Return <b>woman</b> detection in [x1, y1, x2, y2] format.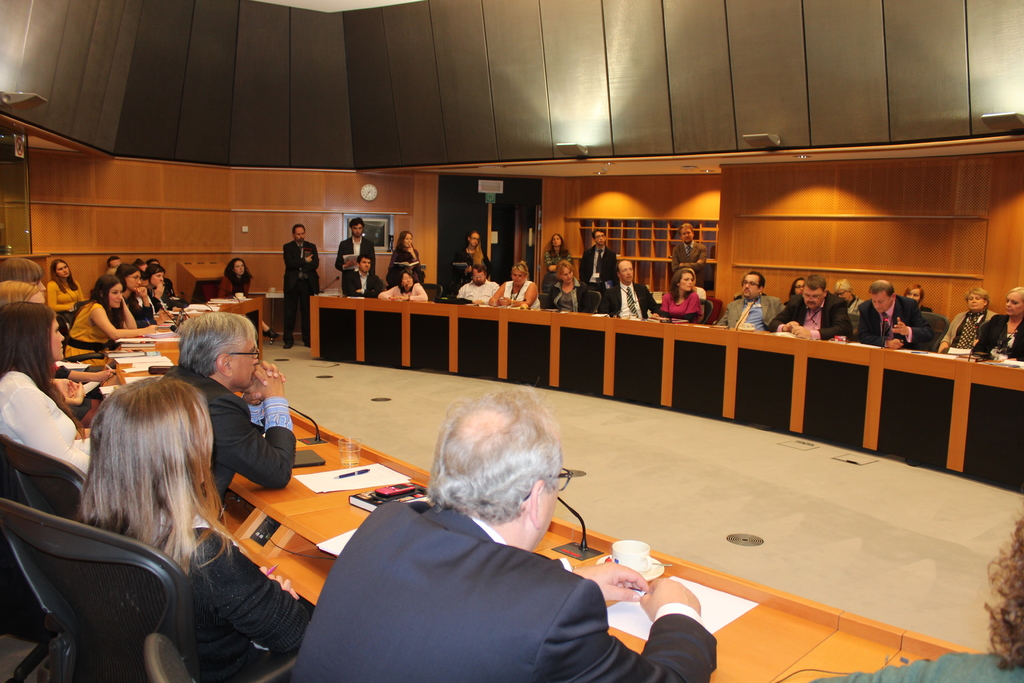
[543, 233, 573, 273].
